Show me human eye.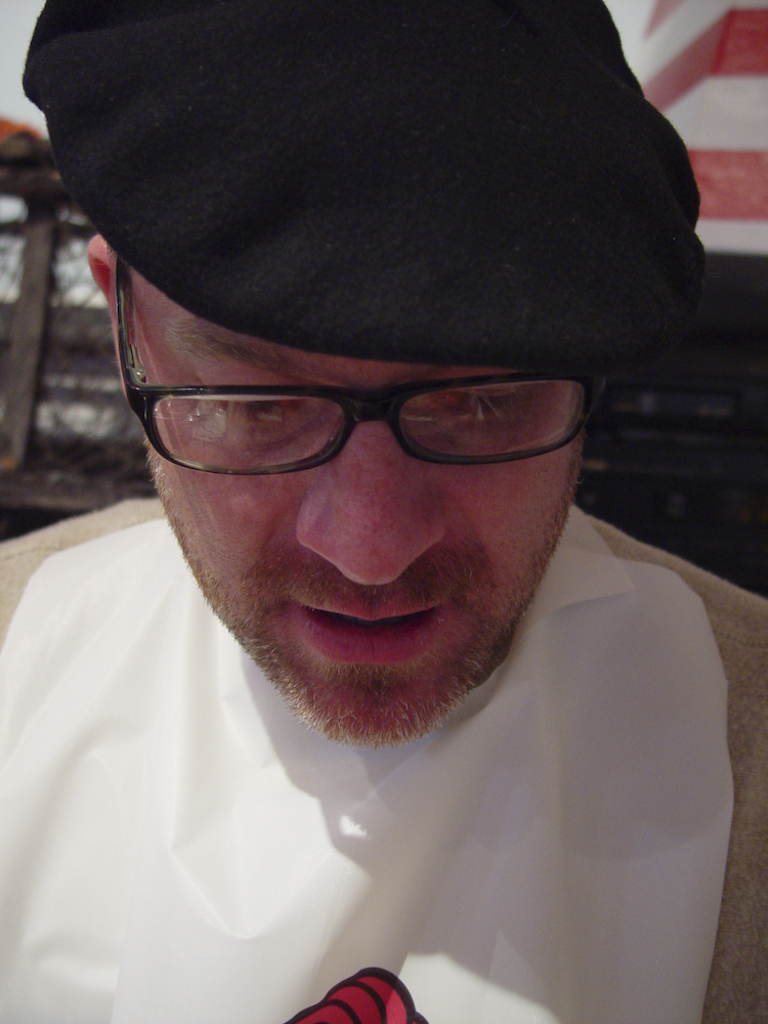
human eye is here: bbox=[199, 375, 305, 415].
